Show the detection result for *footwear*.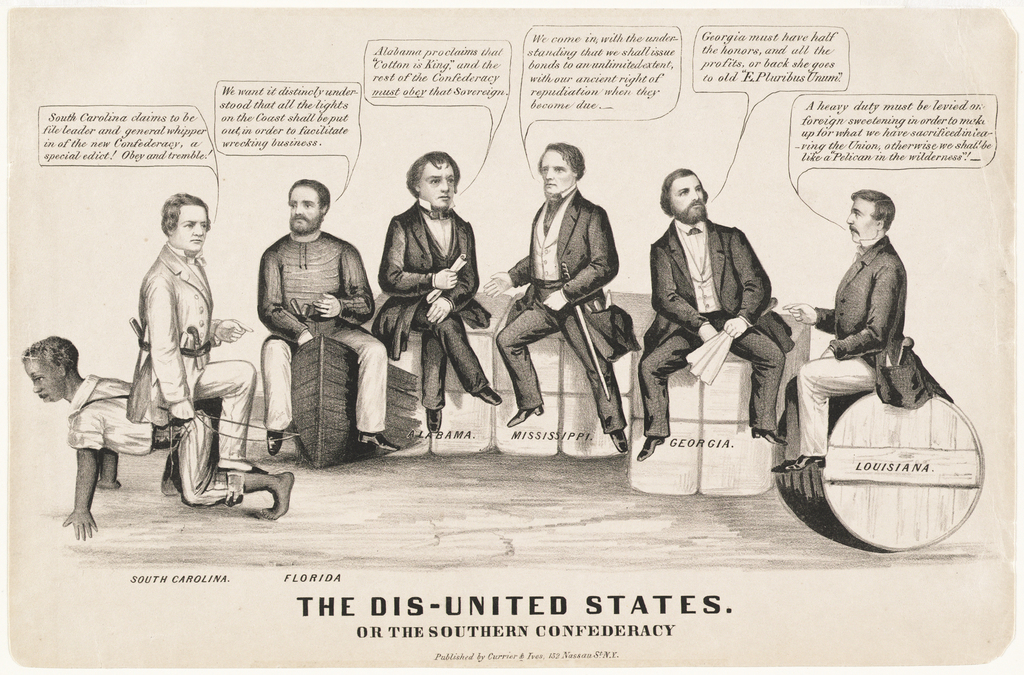
locate(426, 409, 441, 436).
